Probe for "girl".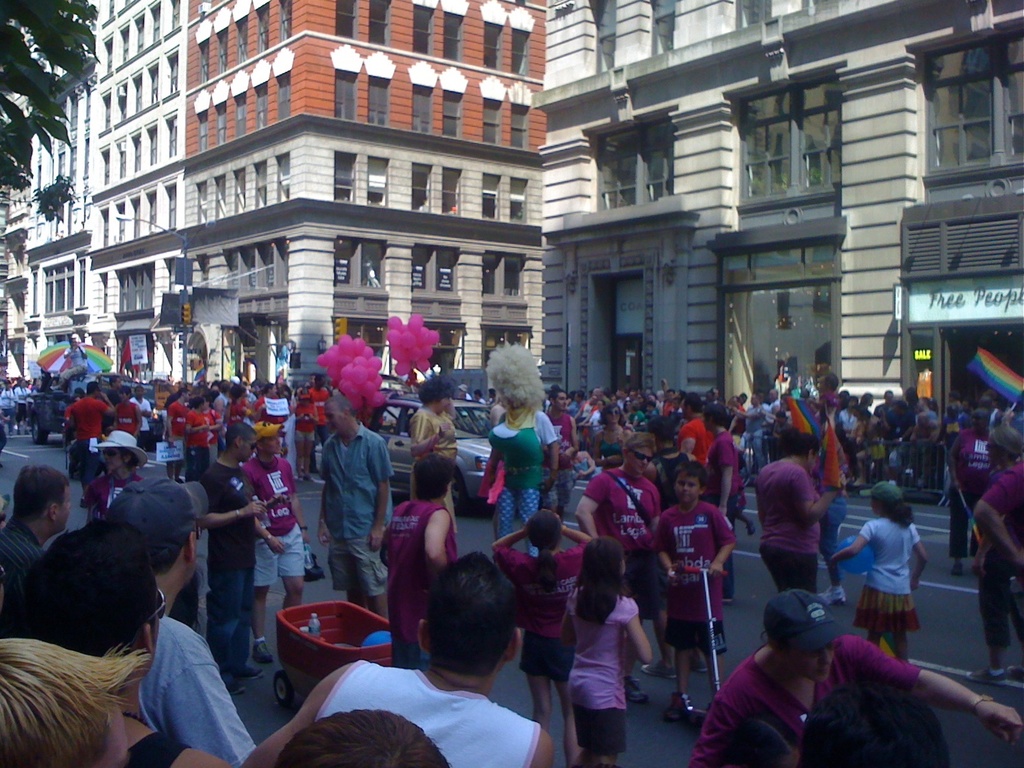
Probe result: box(167, 385, 189, 480).
